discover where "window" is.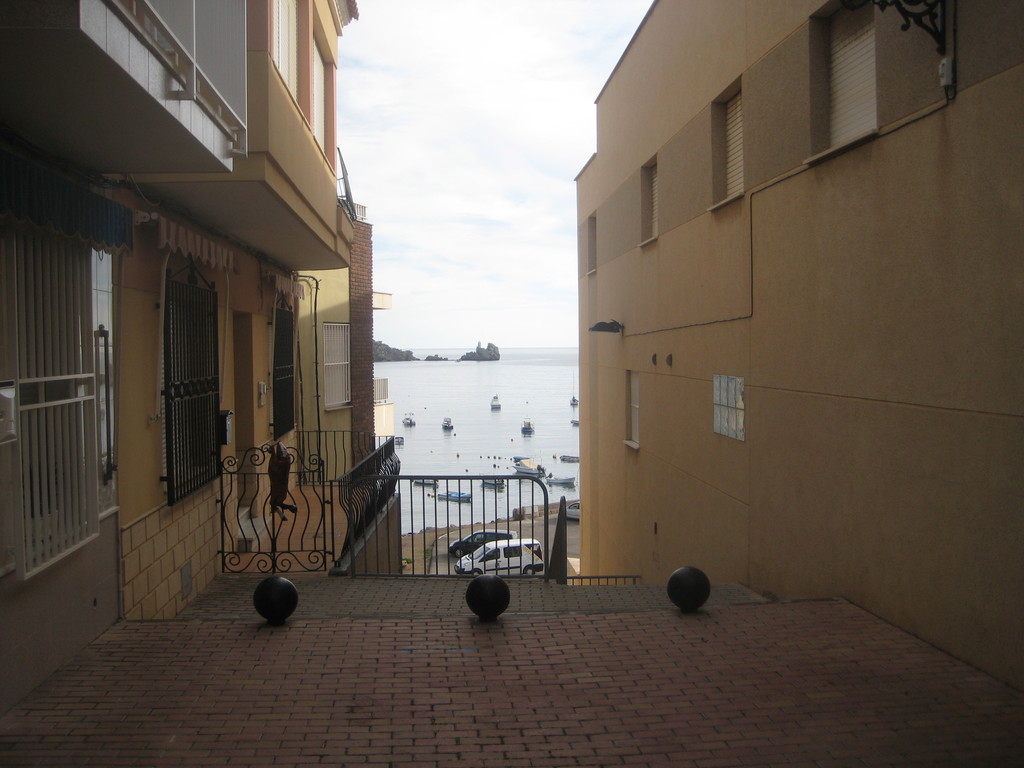
Discovered at (164,283,227,497).
